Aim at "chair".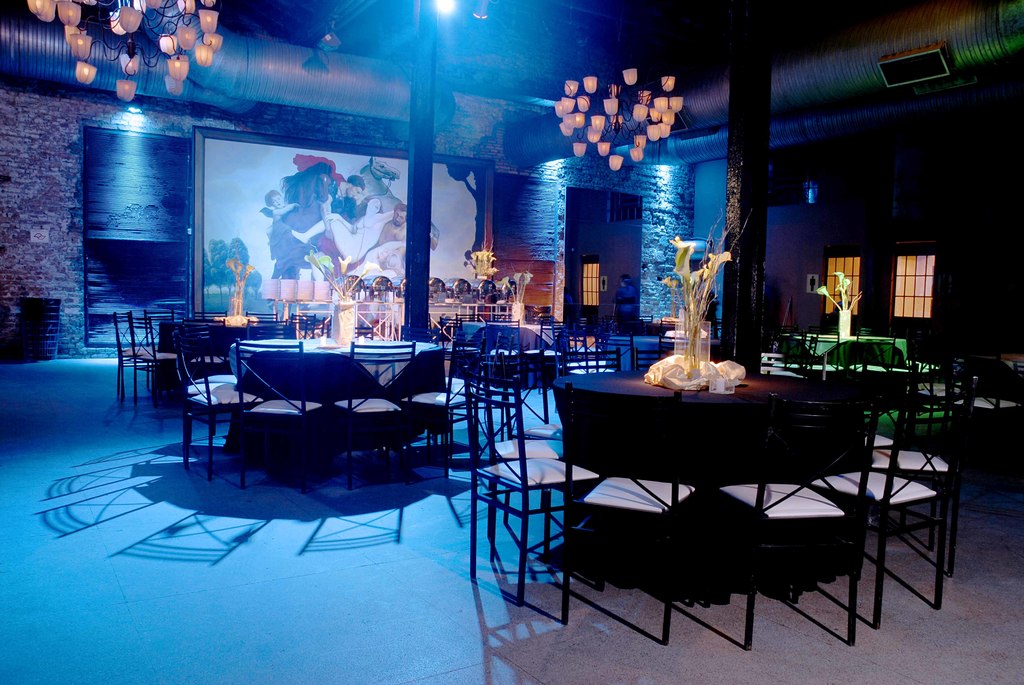
Aimed at bbox=(772, 329, 819, 388).
